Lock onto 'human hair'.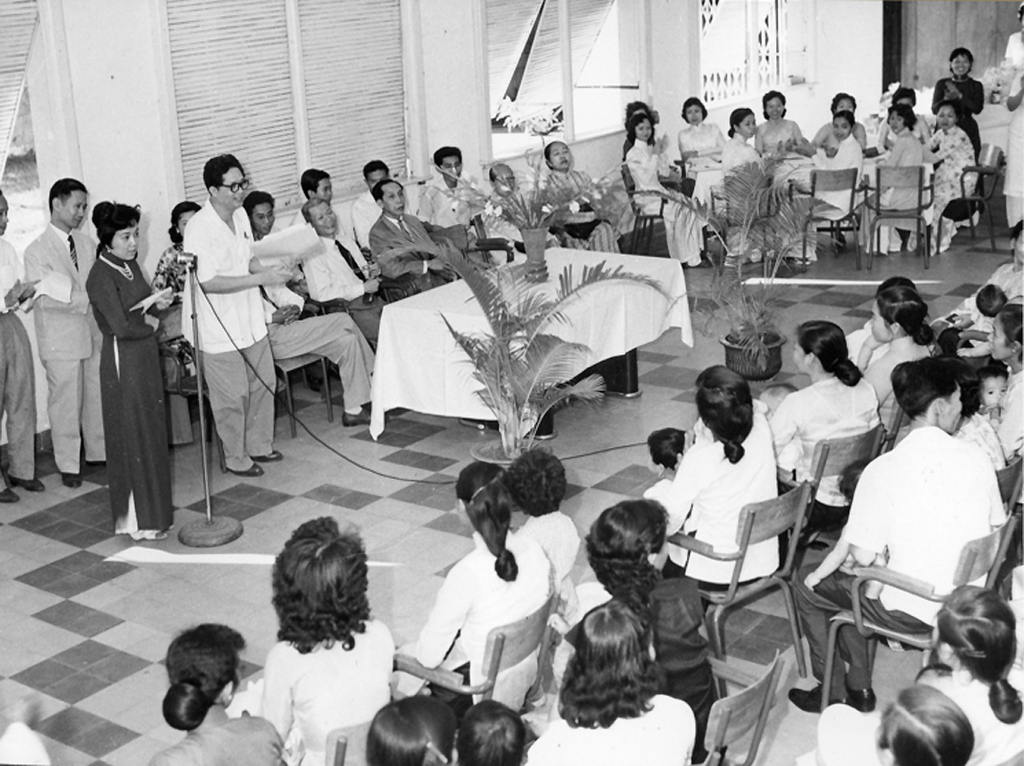
Locked: box(682, 96, 706, 116).
